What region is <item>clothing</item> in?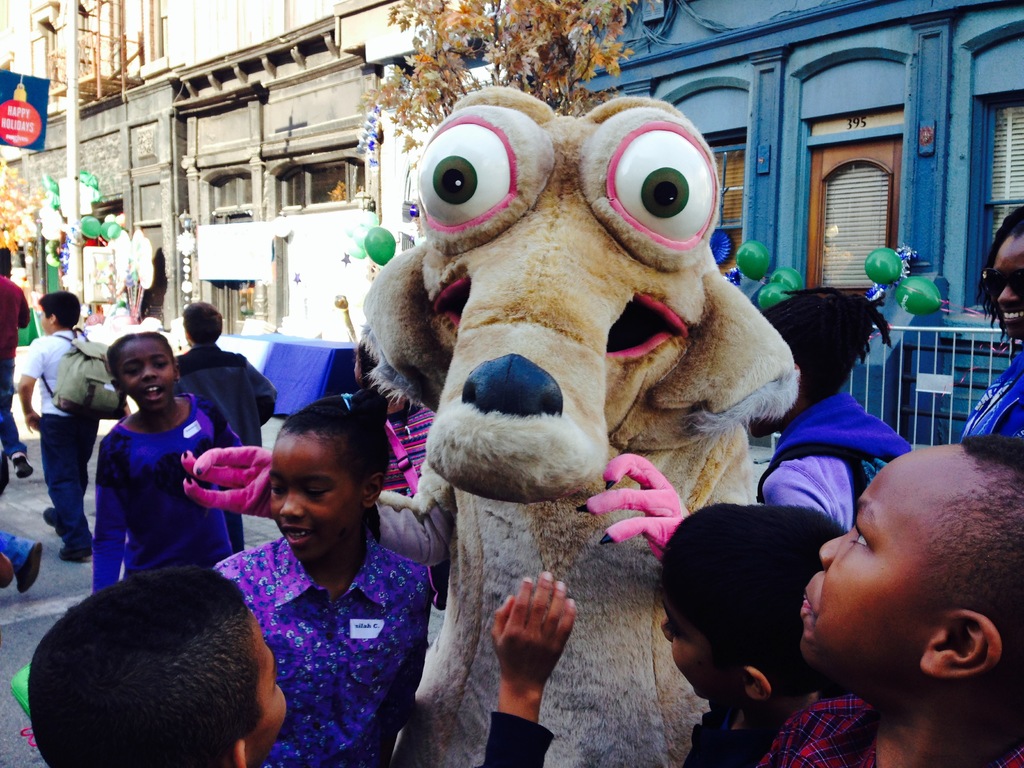
rect(762, 691, 894, 767).
